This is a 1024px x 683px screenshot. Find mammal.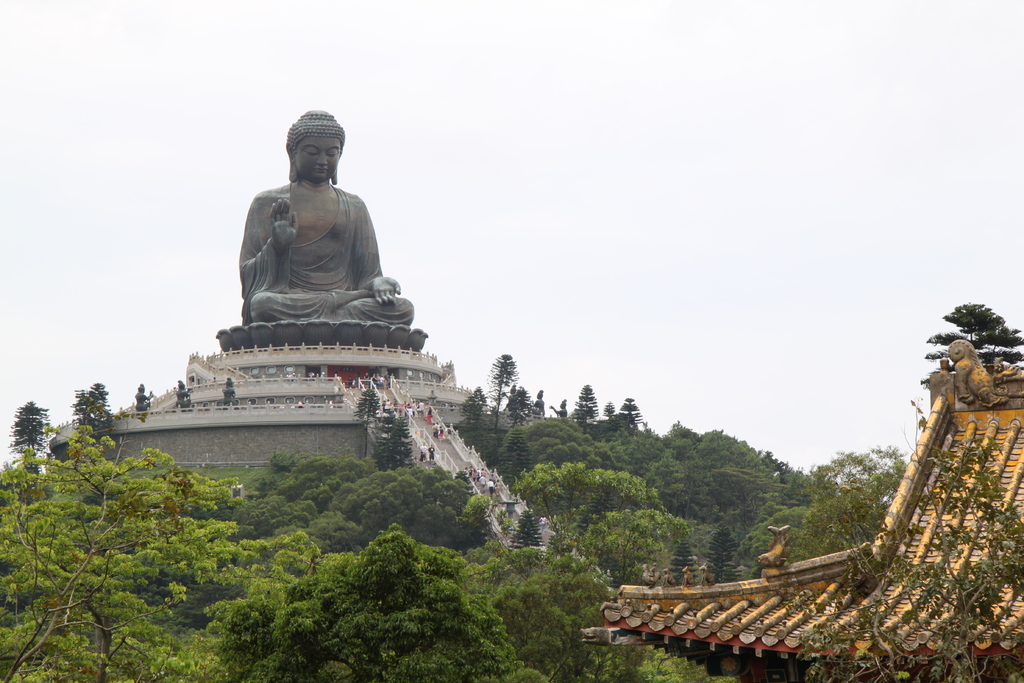
Bounding box: BBox(696, 563, 715, 584).
